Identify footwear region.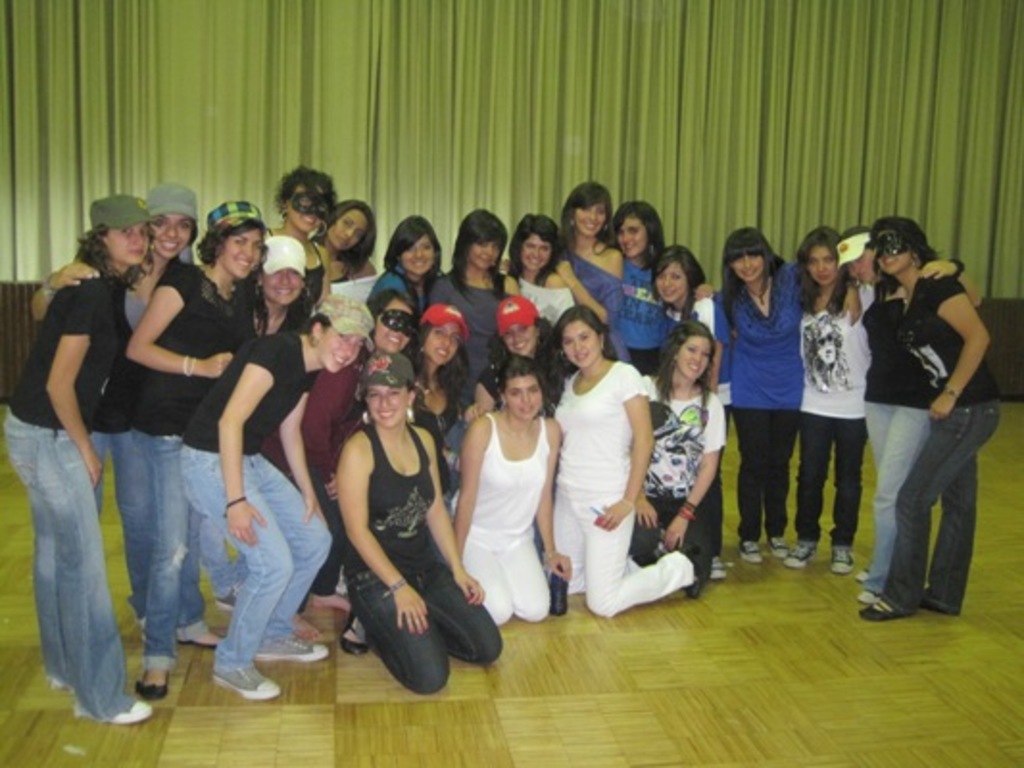
Region: <bbox>104, 693, 150, 724</bbox>.
